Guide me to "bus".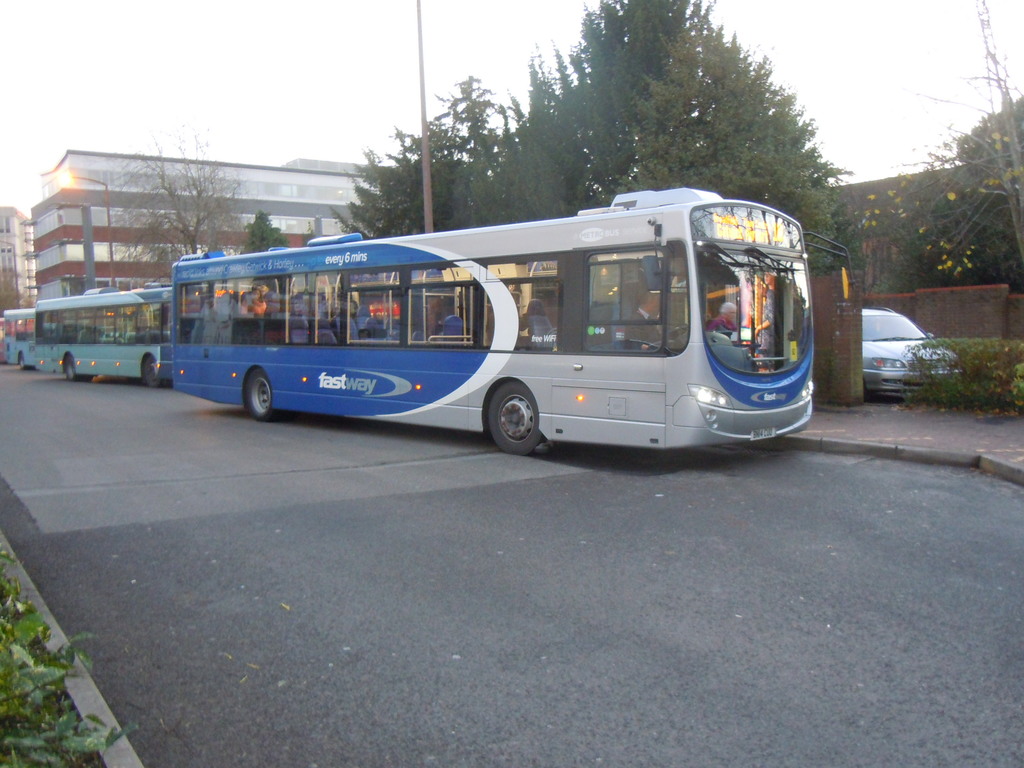
Guidance: (32,280,166,393).
